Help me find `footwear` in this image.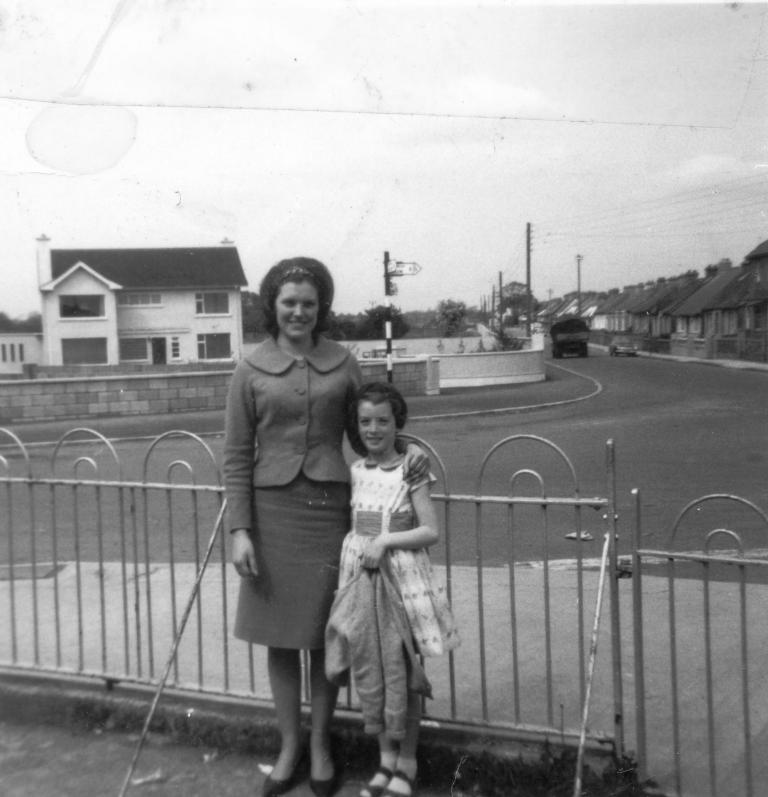
Found it: x1=312, y1=763, x2=343, y2=796.
